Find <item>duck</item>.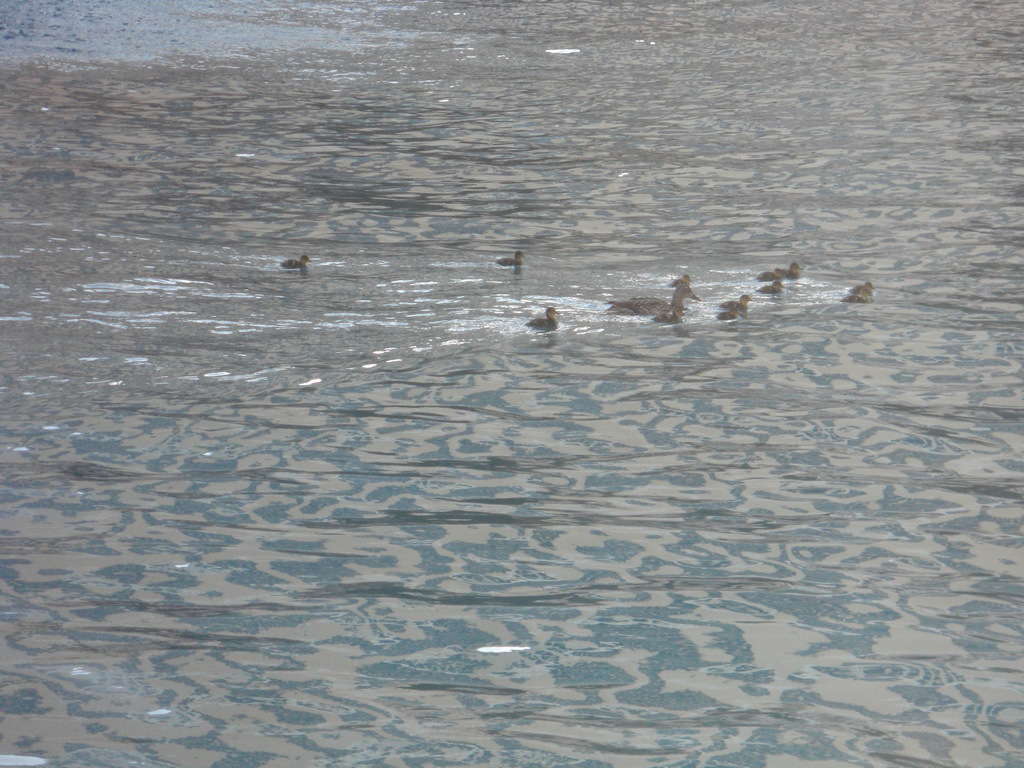
bbox=(533, 308, 559, 333).
